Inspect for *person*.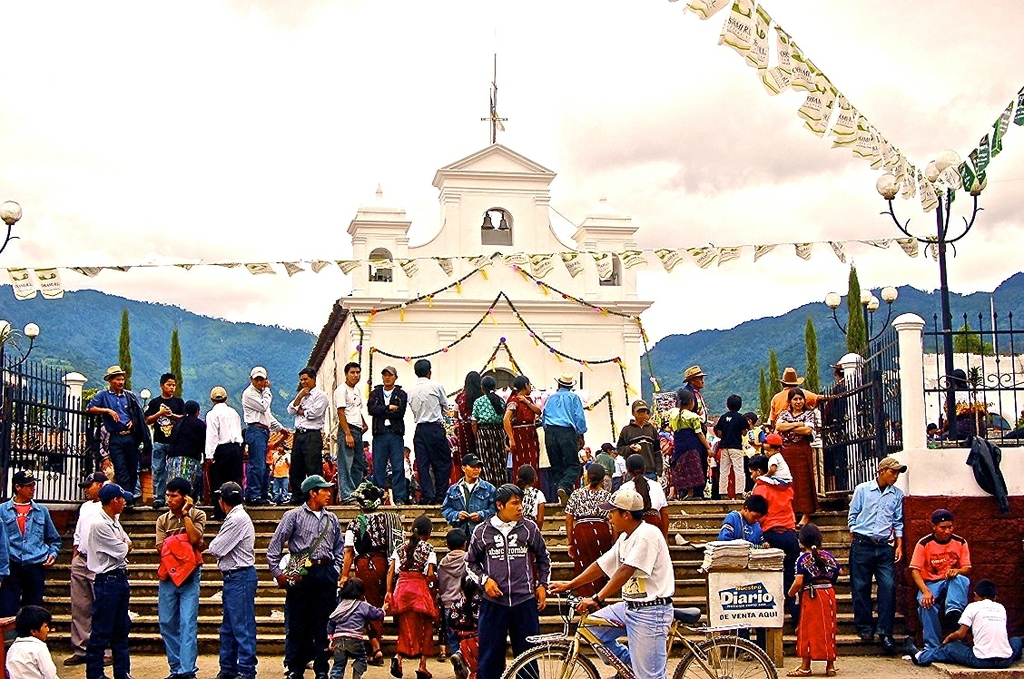
Inspection: [x1=840, y1=452, x2=909, y2=646].
